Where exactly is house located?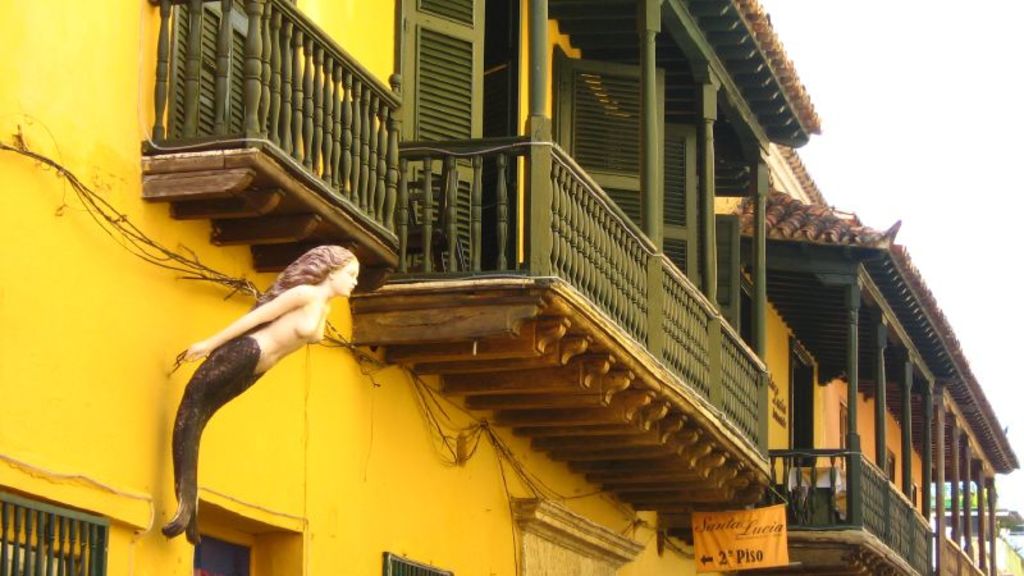
Its bounding box is {"left": 0, "top": 0, "right": 1023, "bottom": 575}.
